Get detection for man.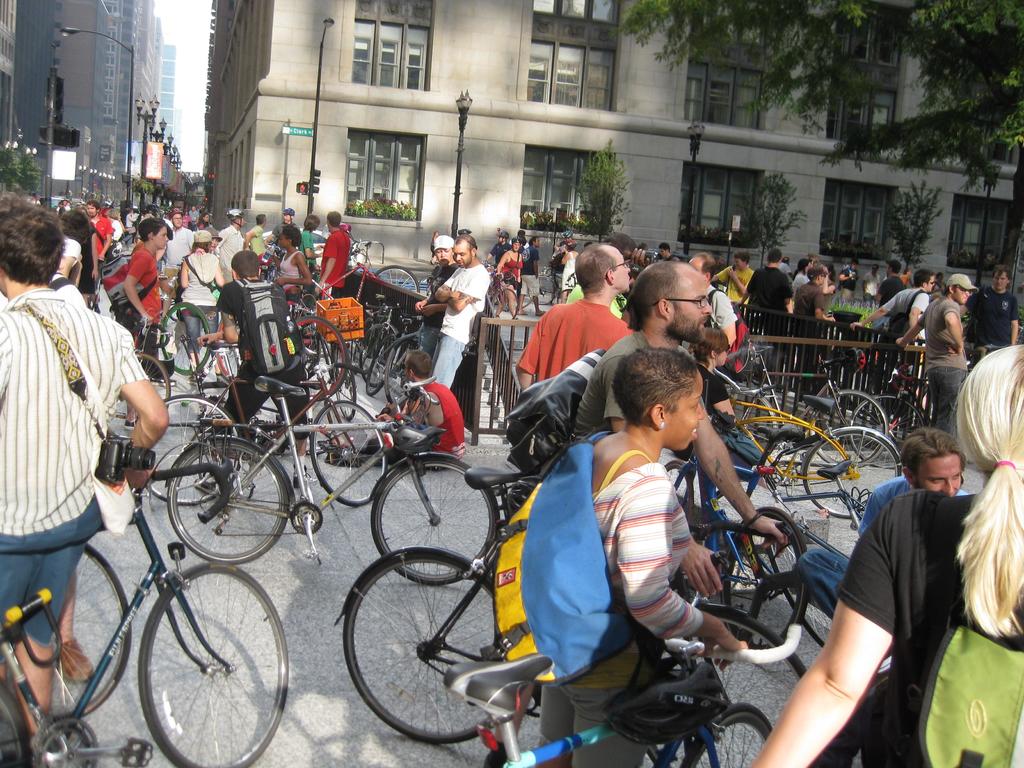
Detection: box=[799, 429, 969, 620].
